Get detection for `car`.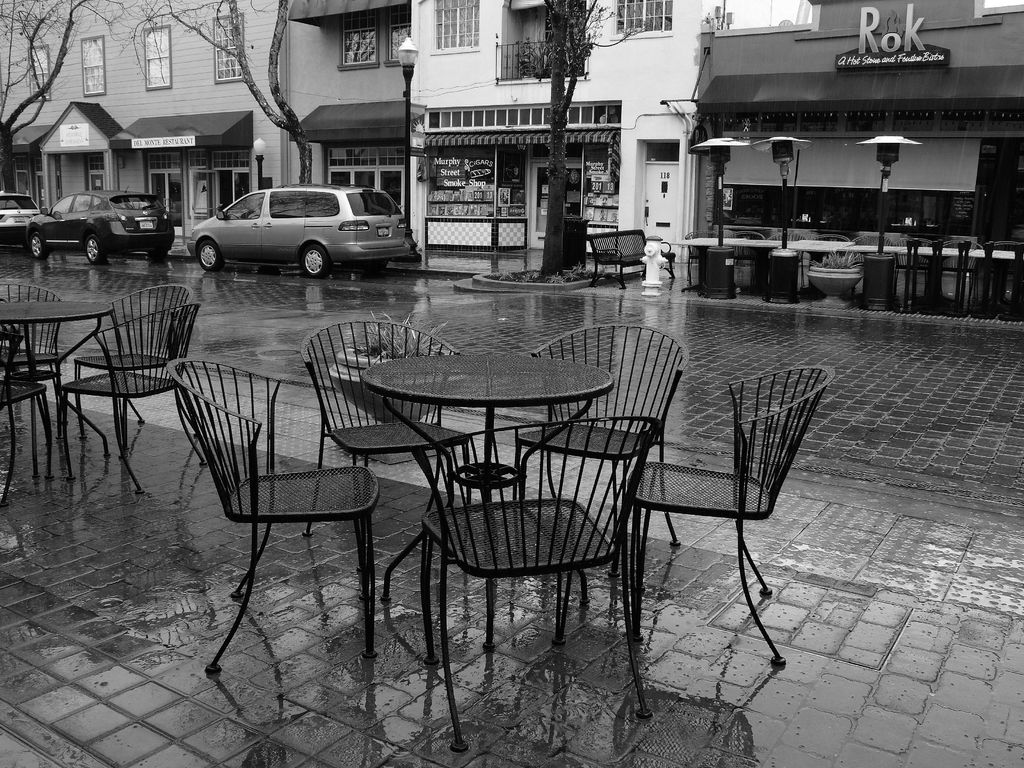
Detection: {"x1": 186, "y1": 181, "x2": 411, "y2": 276}.
